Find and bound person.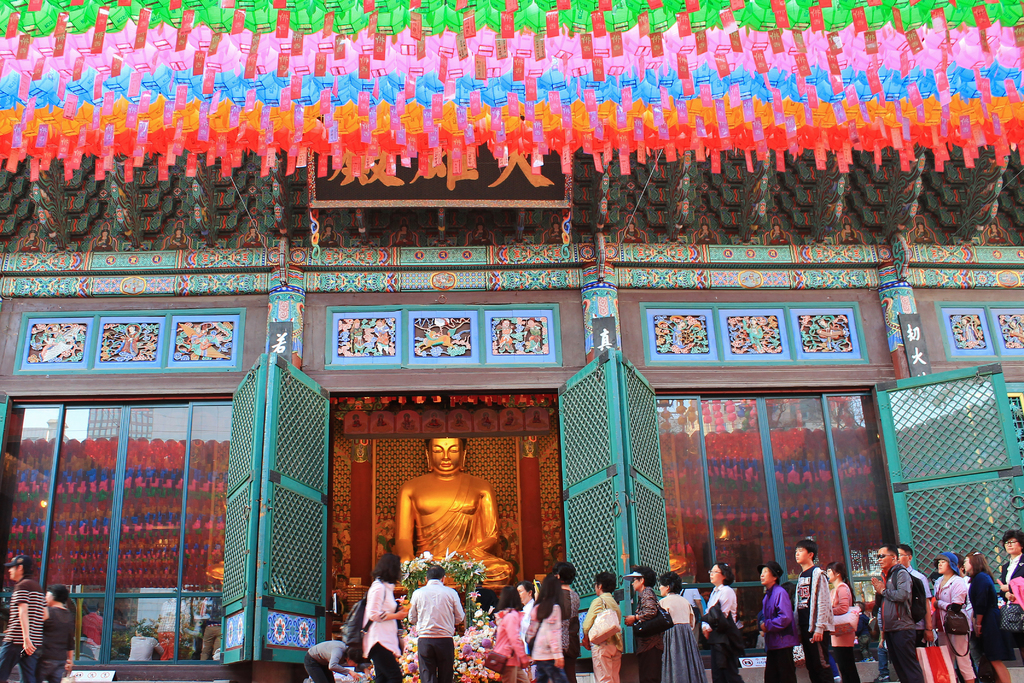
Bound: BBox(582, 570, 625, 682).
